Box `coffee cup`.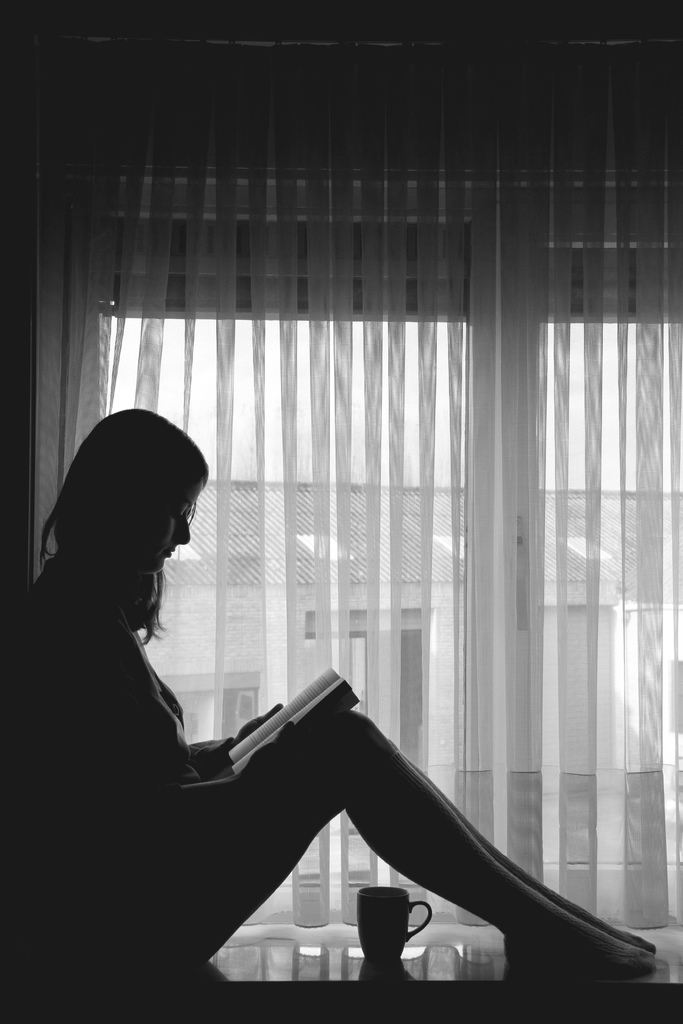
357/881/436/969.
